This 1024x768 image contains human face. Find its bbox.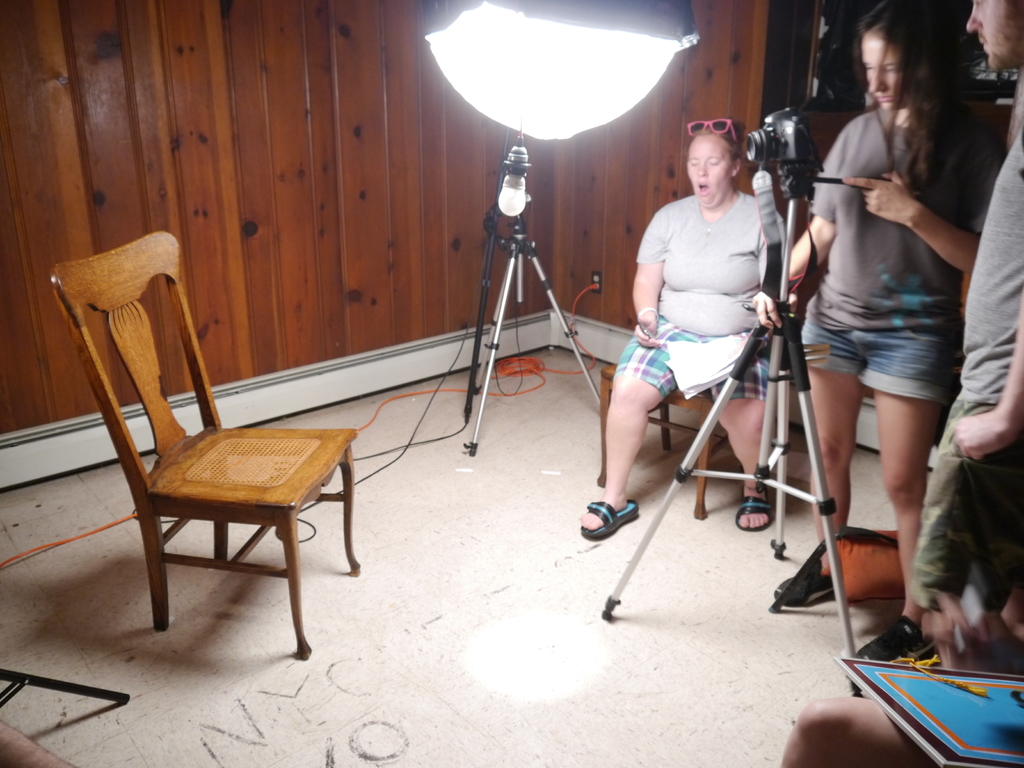
861/29/897/108.
